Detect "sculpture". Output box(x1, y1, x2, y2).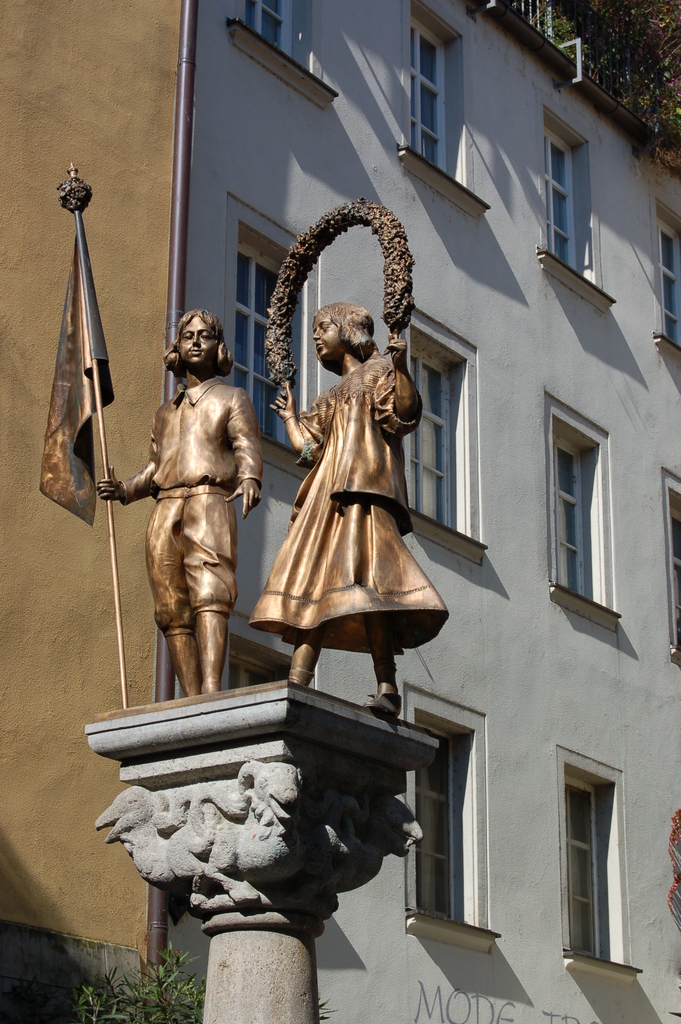
box(260, 203, 444, 705).
